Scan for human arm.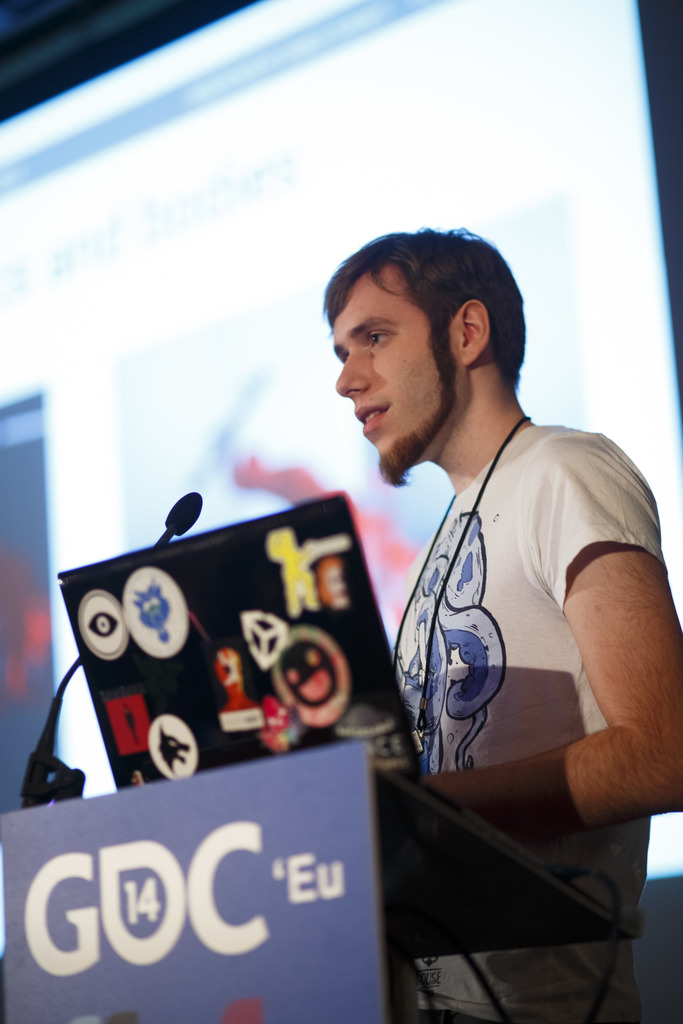
Scan result: <region>419, 440, 682, 840</region>.
